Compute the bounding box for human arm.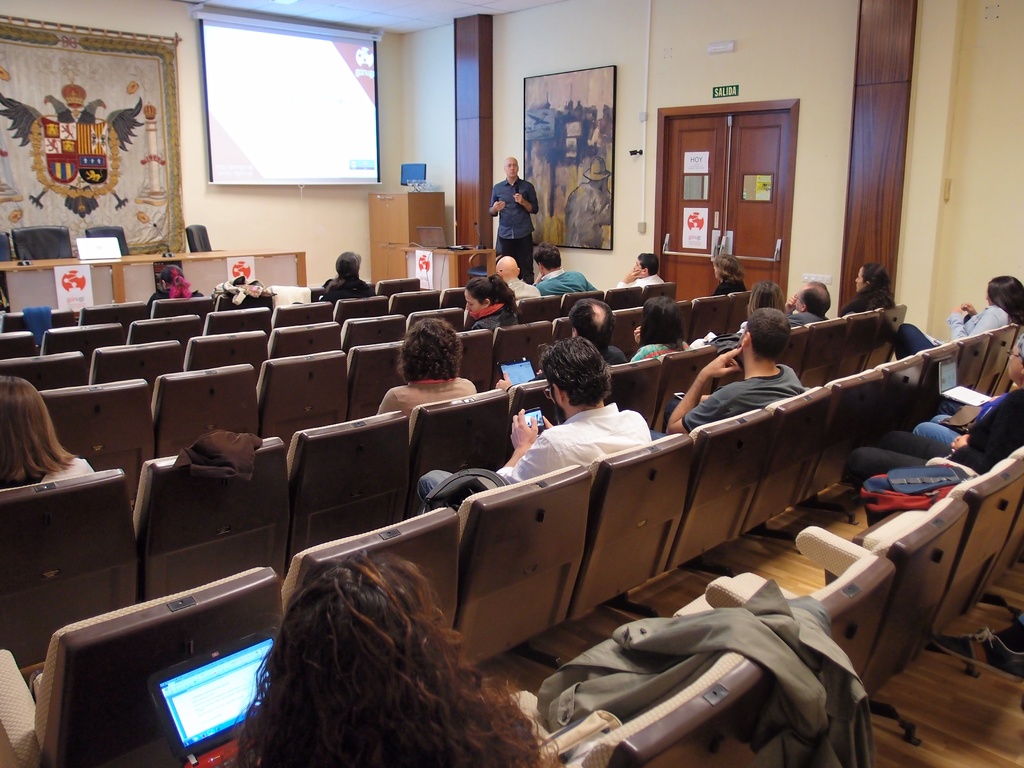
x1=499, y1=413, x2=538, y2=483.
